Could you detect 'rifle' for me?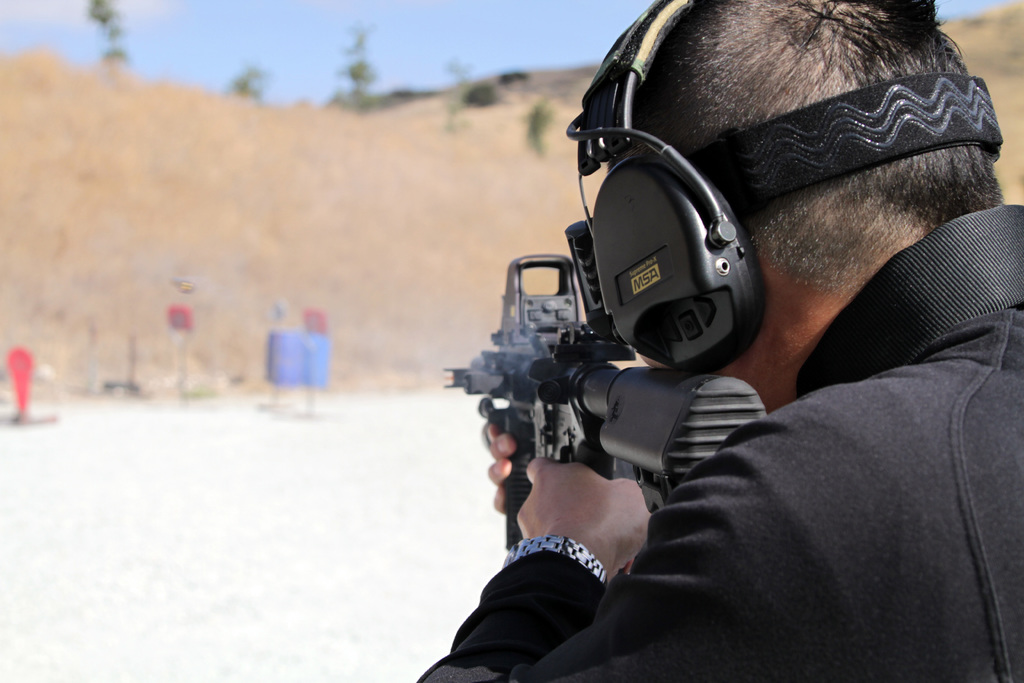
Detection result: [x1=446, y1=254, x2=764, y2=543].
